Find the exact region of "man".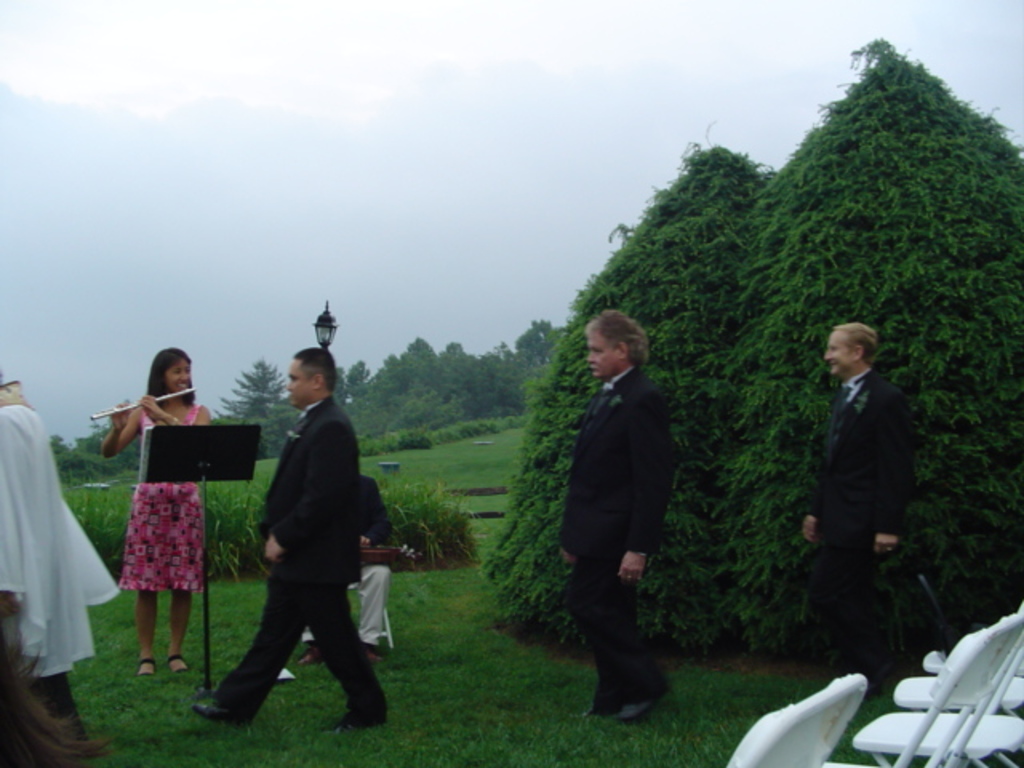
Exact region: l=558, t=310, r=674, b=722.
